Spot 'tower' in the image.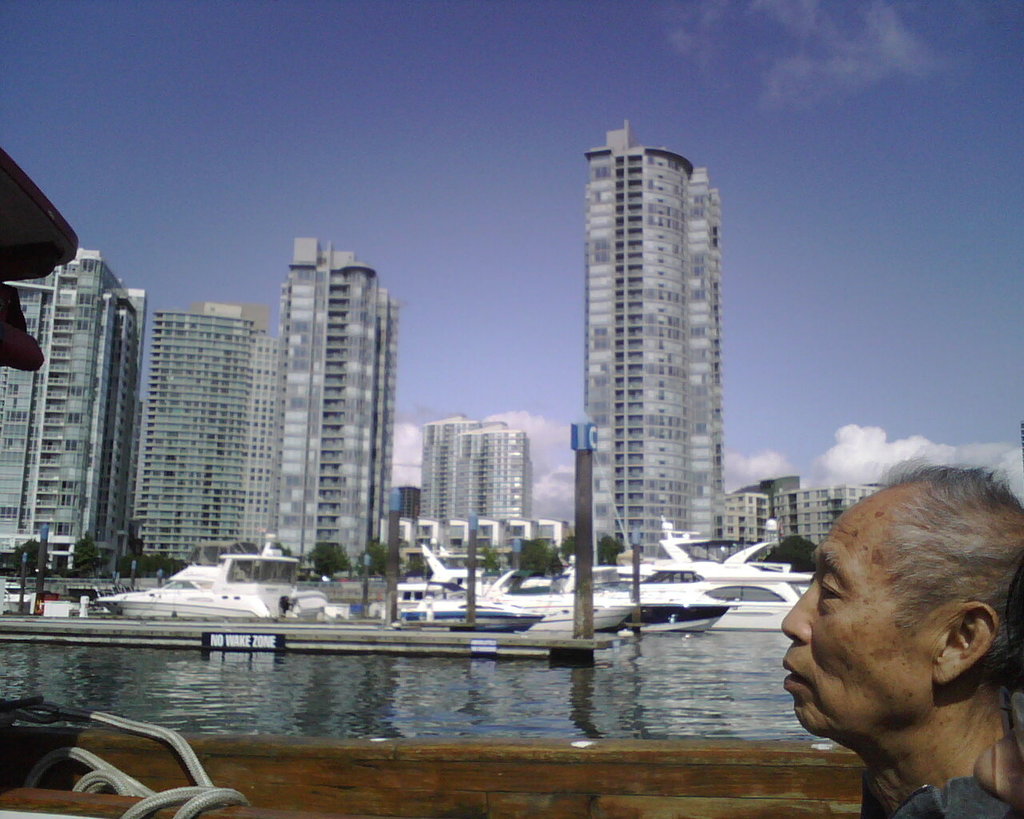
'tower' found at region(266, 243, 406, 551).
